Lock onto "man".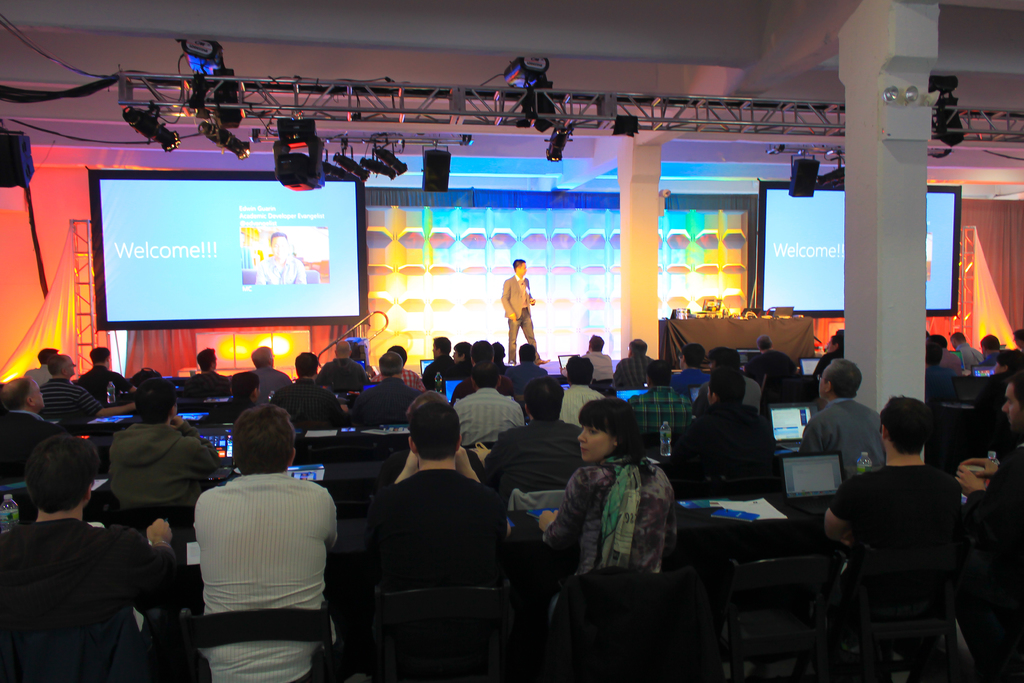
Locked: x1=248 y1=339 x2=294 y2=397.
